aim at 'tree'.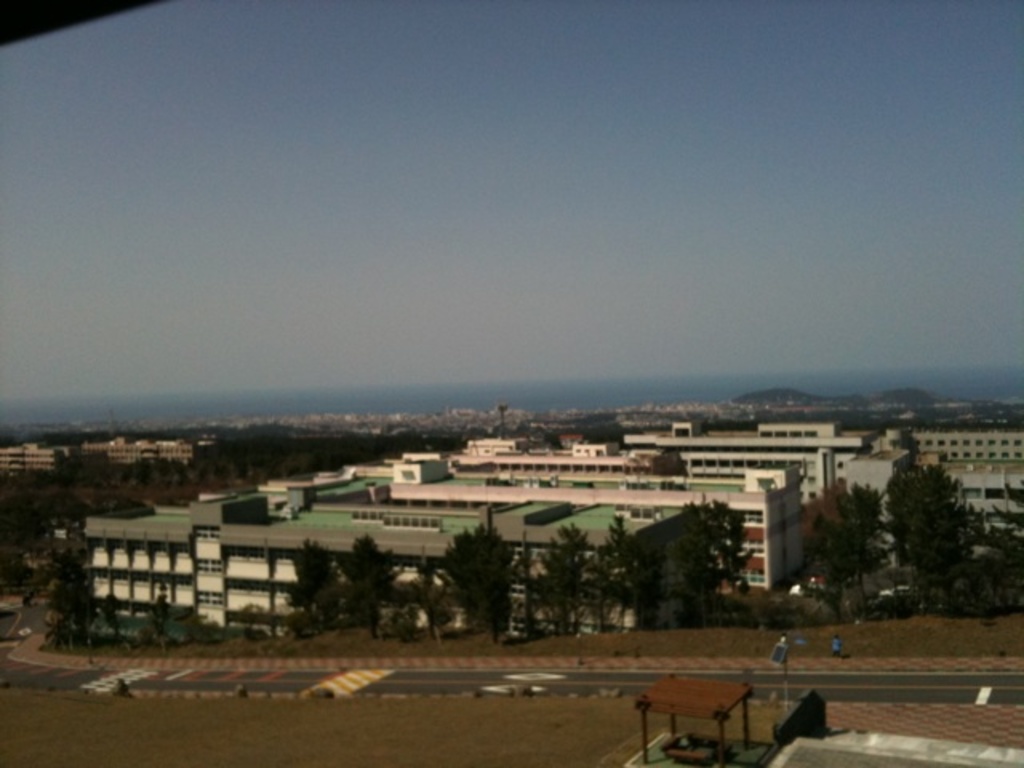
Aimed at rect(581, 419, 622, 446).
